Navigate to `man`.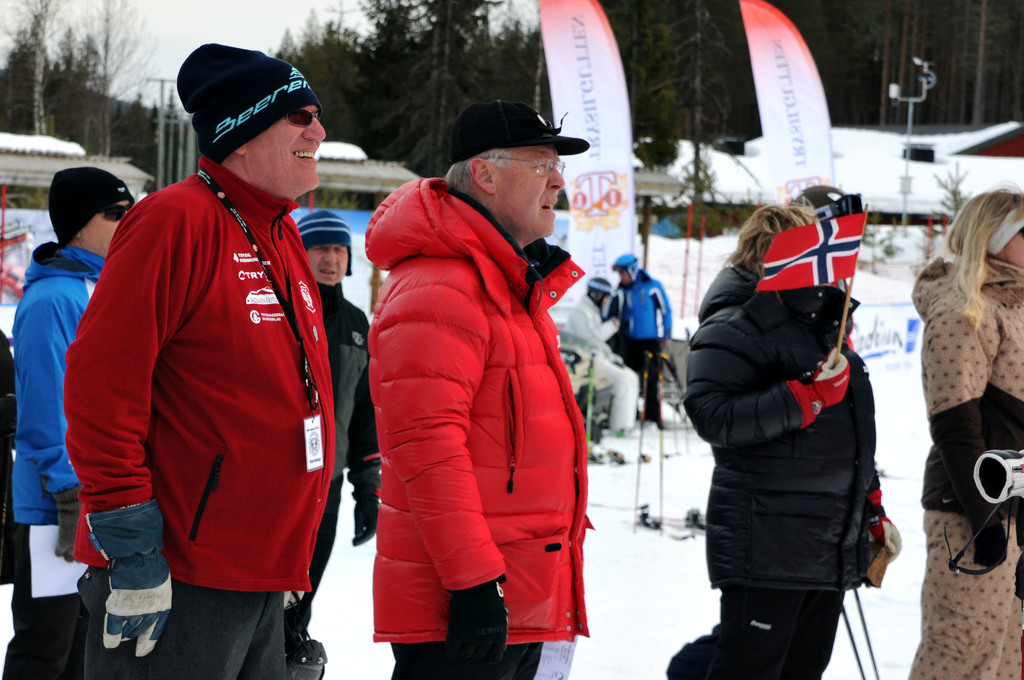
Navigation target: region(372, 99, 588, 679).
